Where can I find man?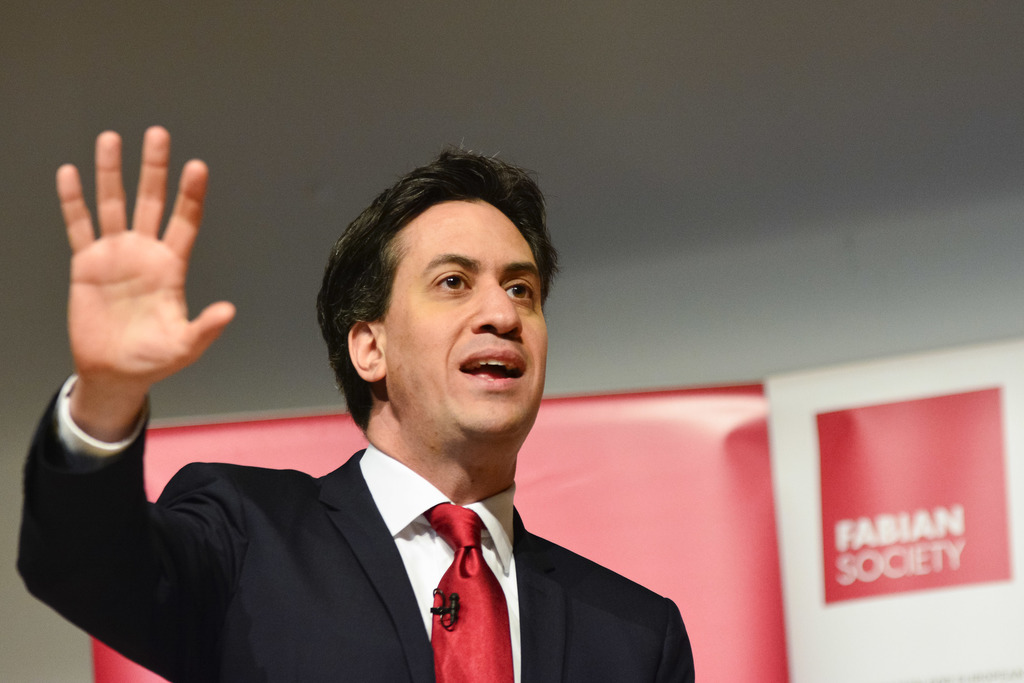
You can find it at [44, 159, 695, 679].
